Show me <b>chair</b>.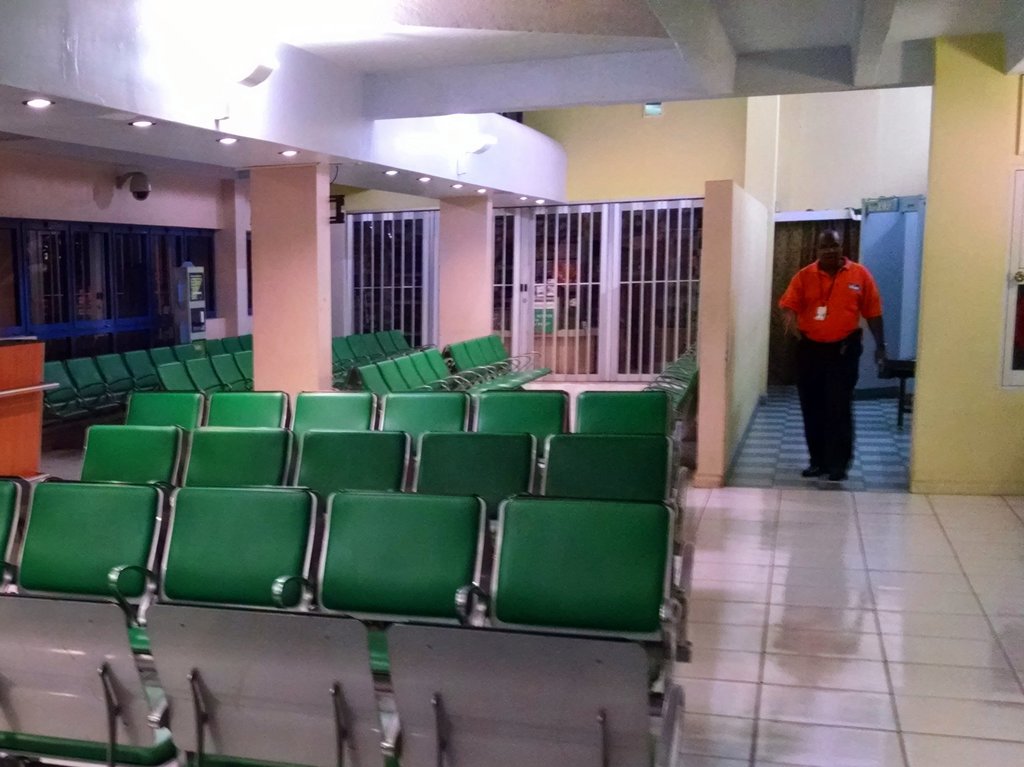
<b>chair</b> is here: (left=0, top=477, right=166, bottom=662).
